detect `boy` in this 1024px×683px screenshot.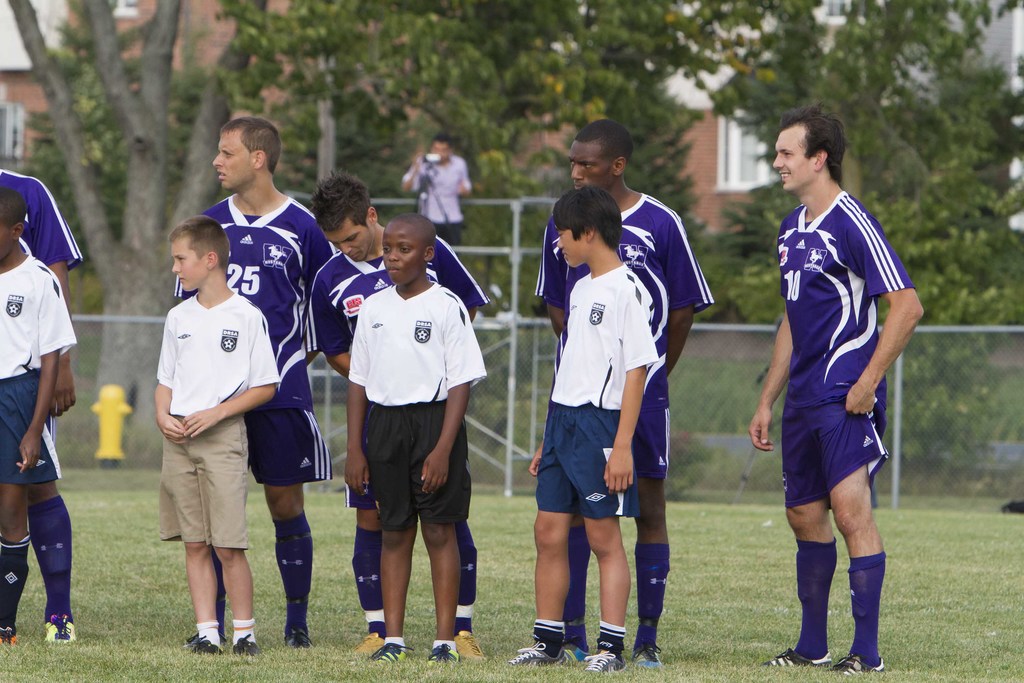
Detection: [x1=122, y1=213, x2=291, y2=682].
